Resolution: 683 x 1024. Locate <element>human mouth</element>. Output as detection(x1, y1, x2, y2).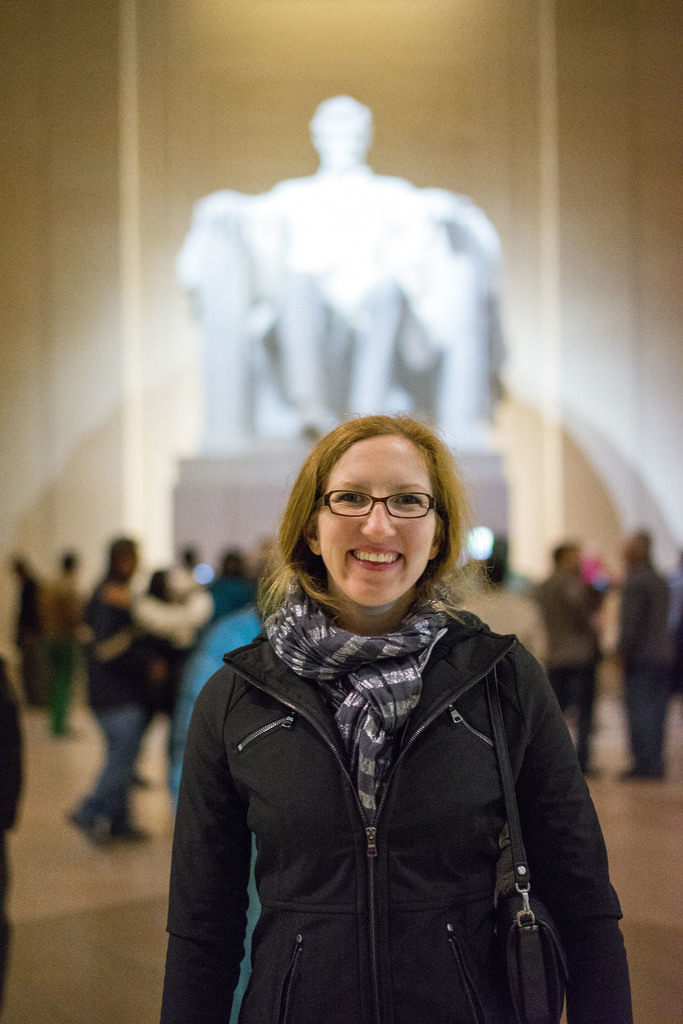
detection(349, 545, 401, 569).
